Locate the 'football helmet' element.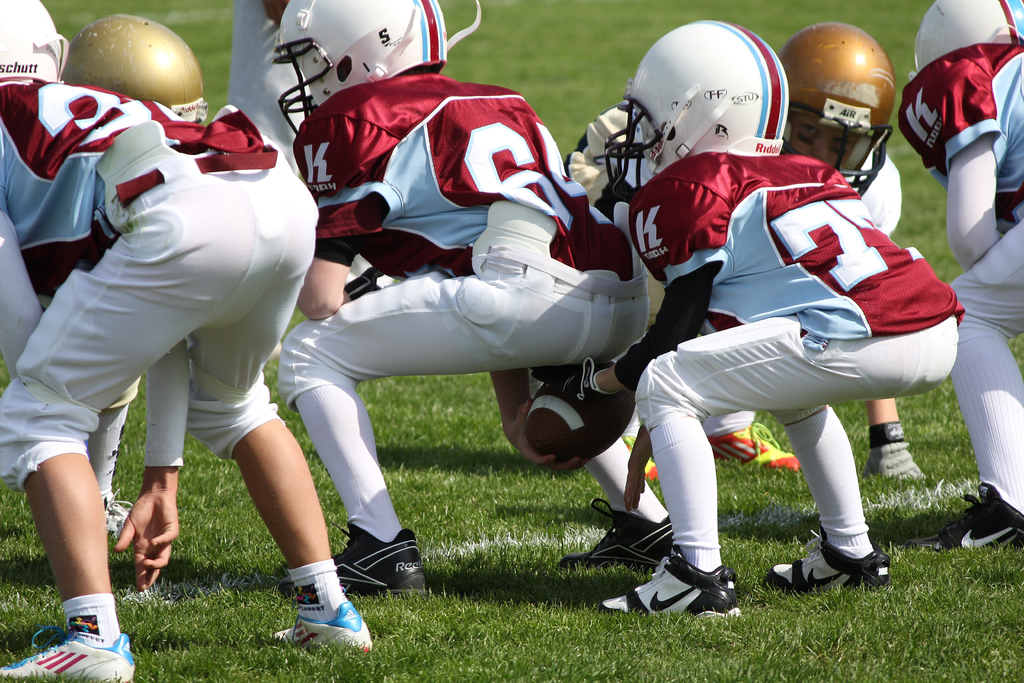
Element bbox: (596, 19, 794, 179).
